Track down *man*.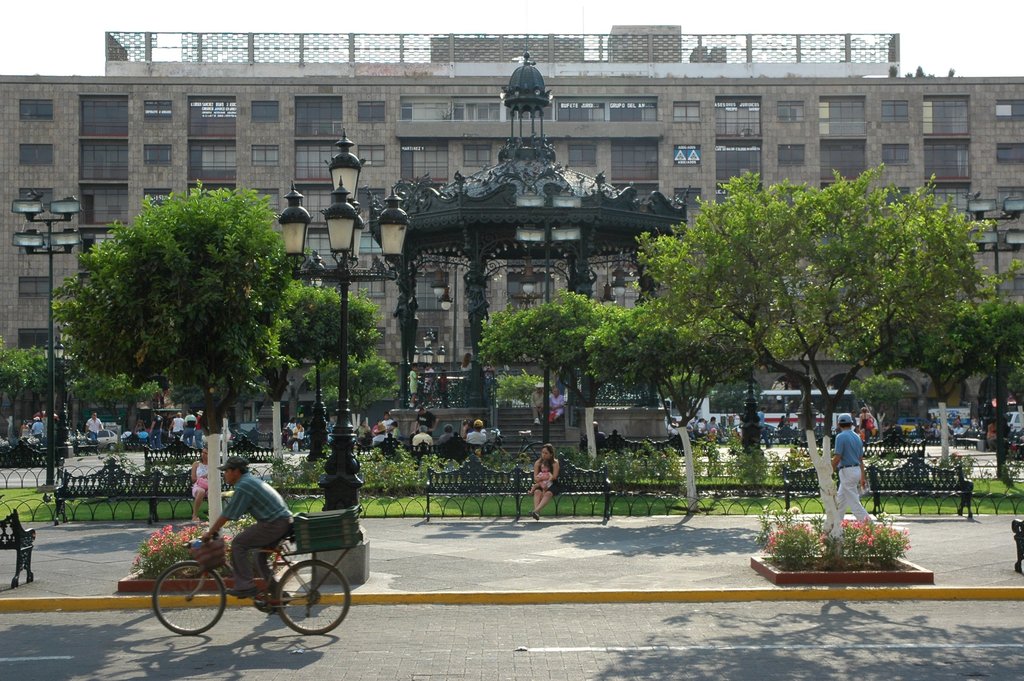
Tracked to bbox=(413, 404, 441, 432).
